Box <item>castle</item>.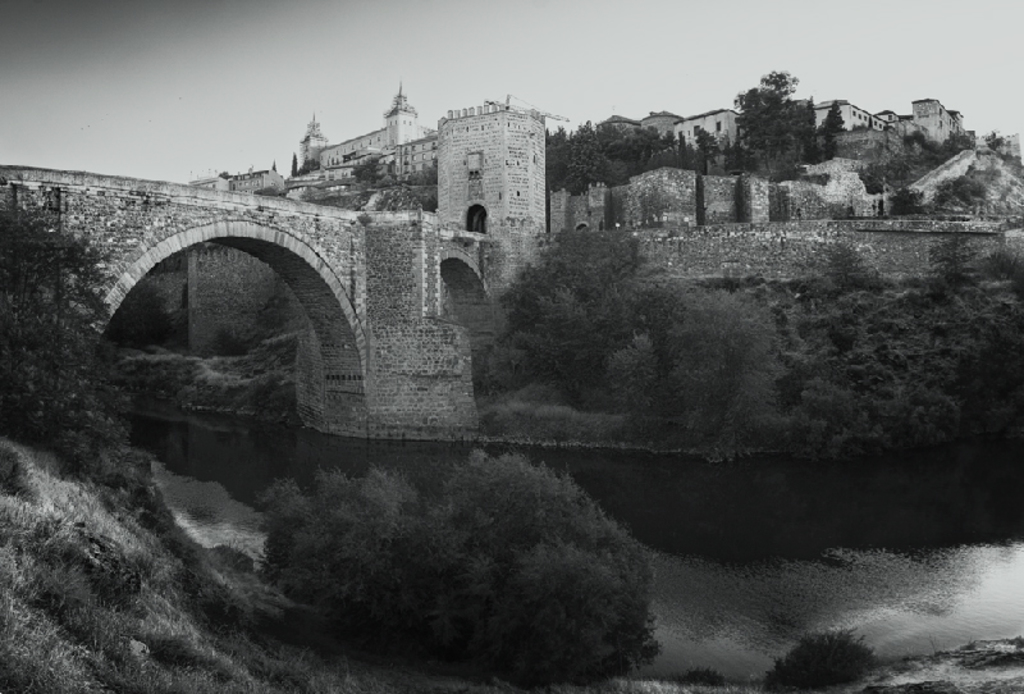
l=37, t=65, r=608, b=489.
